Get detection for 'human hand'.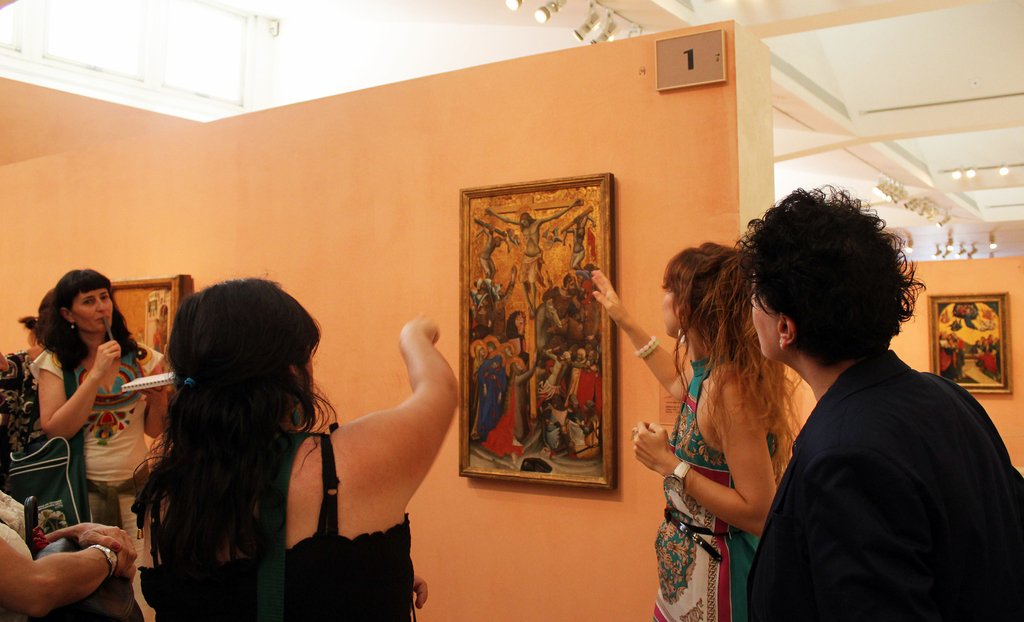
Detection: Rect(141, 387, 174, 402).
